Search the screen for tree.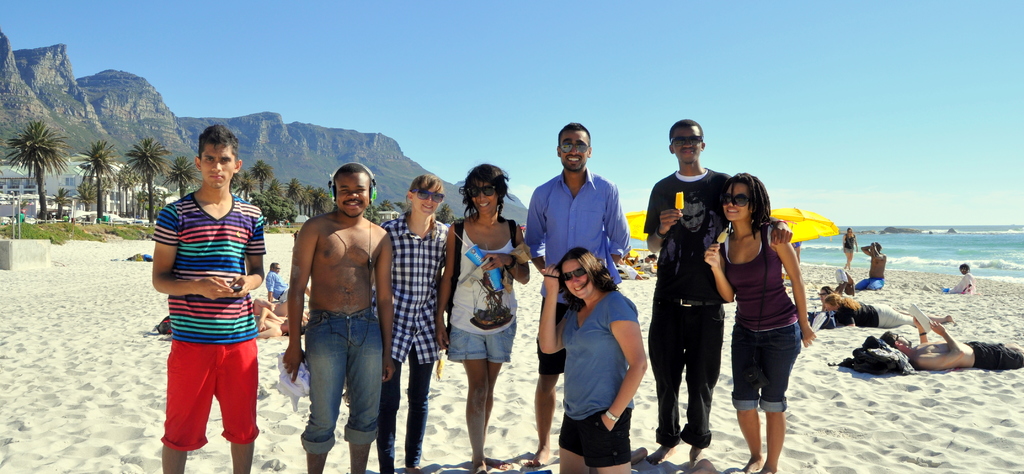
Found at locate(159, 158, 194, 198).
